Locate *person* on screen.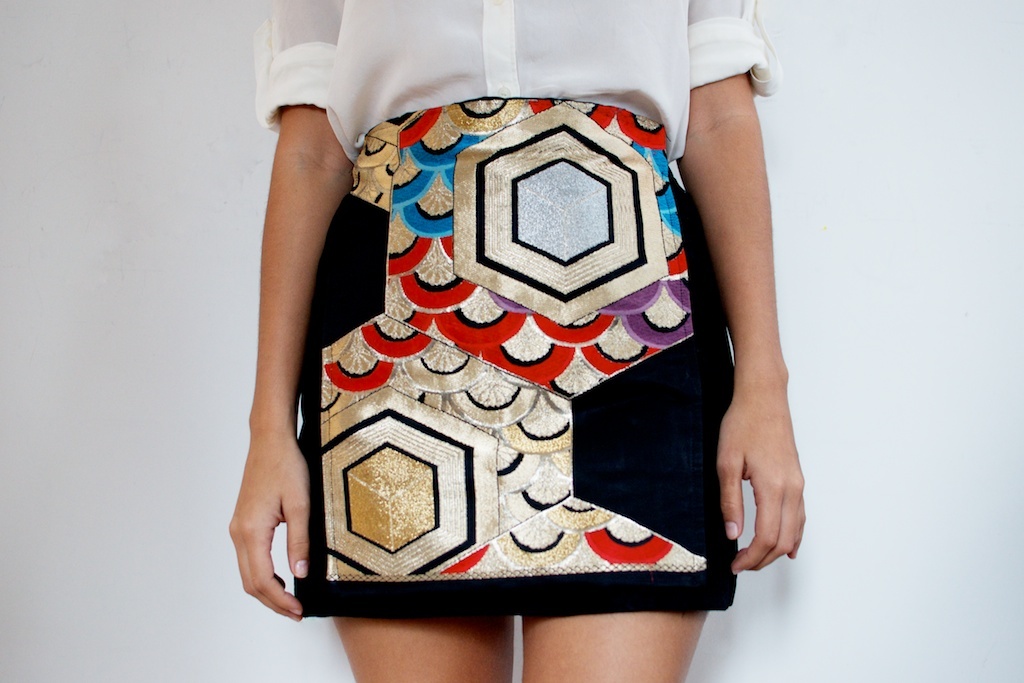
On screen at 214:0:806:682.
